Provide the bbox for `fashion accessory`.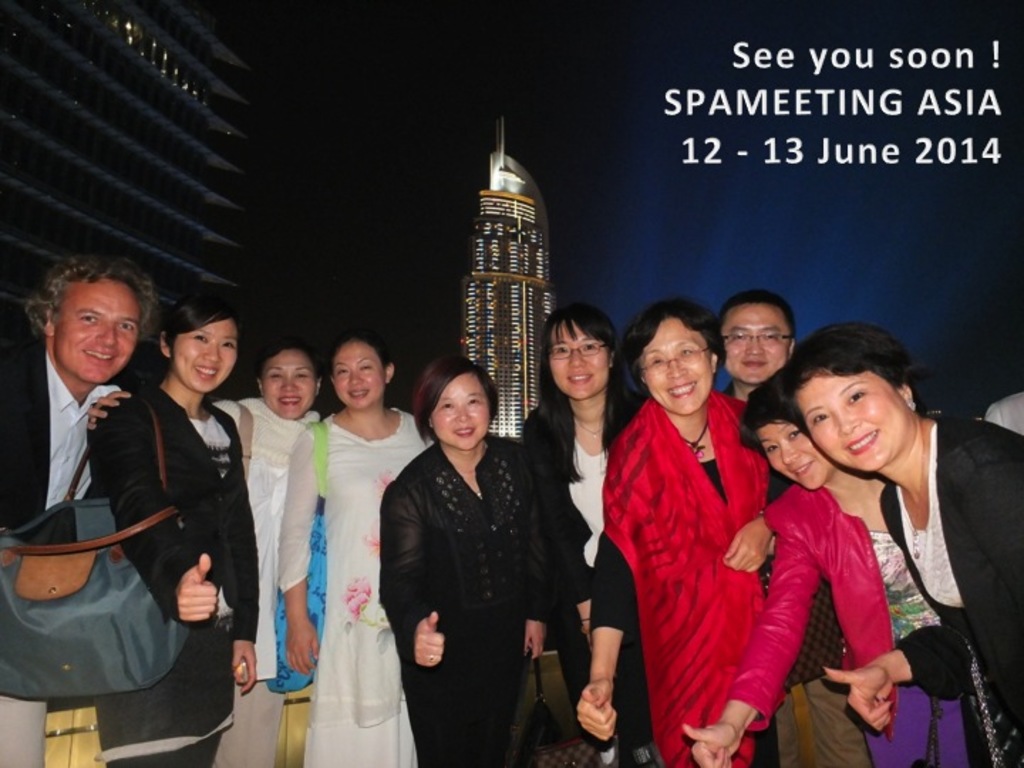
bbox=(0, 391, 186, 698).
